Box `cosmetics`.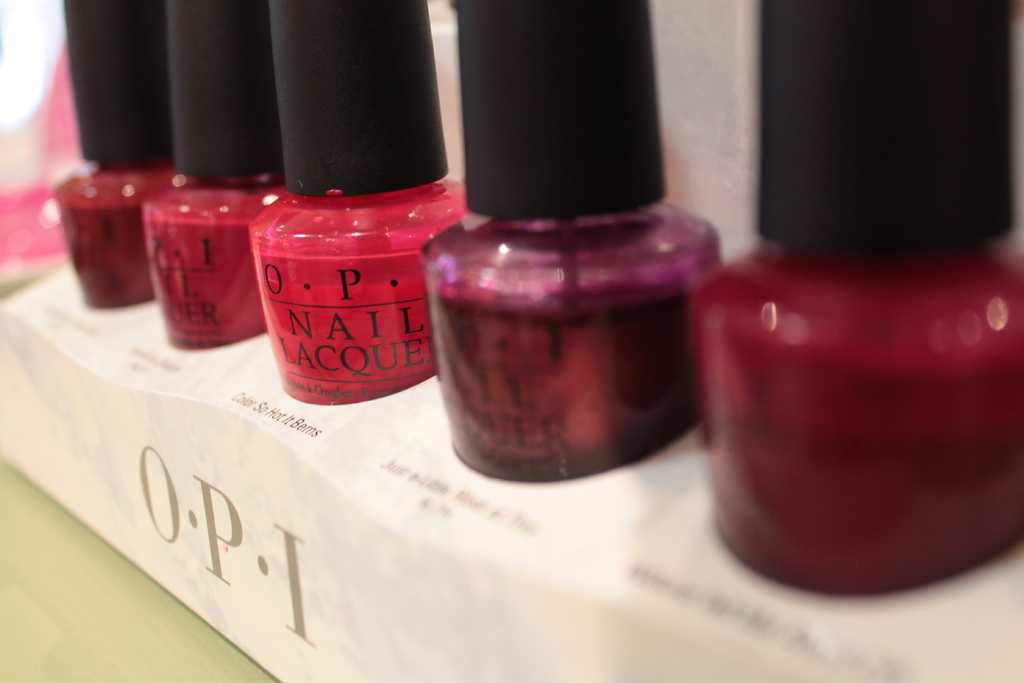
242/1/461/420.
